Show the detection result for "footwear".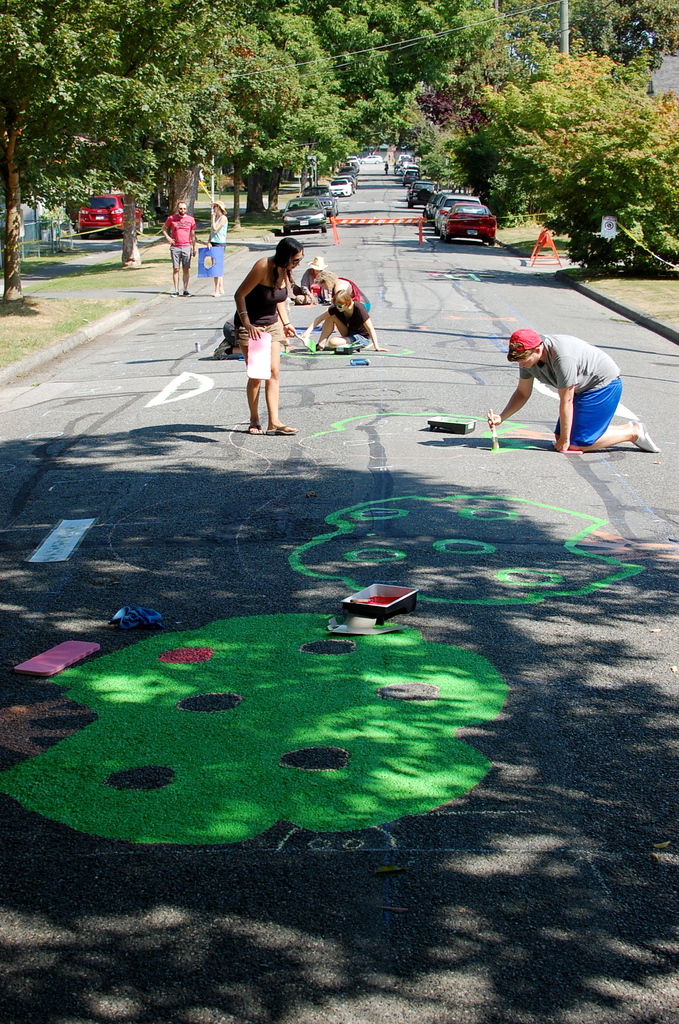
left=266, top=422, right=299, bottom=435.
